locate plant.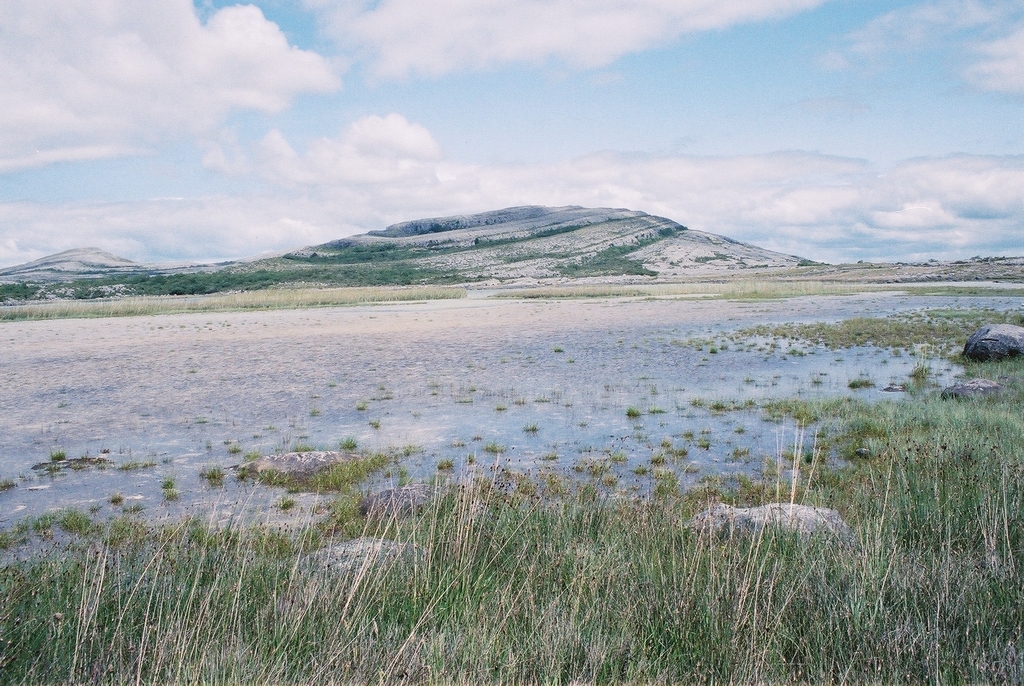
Bounding box: 534:393:550:404.
